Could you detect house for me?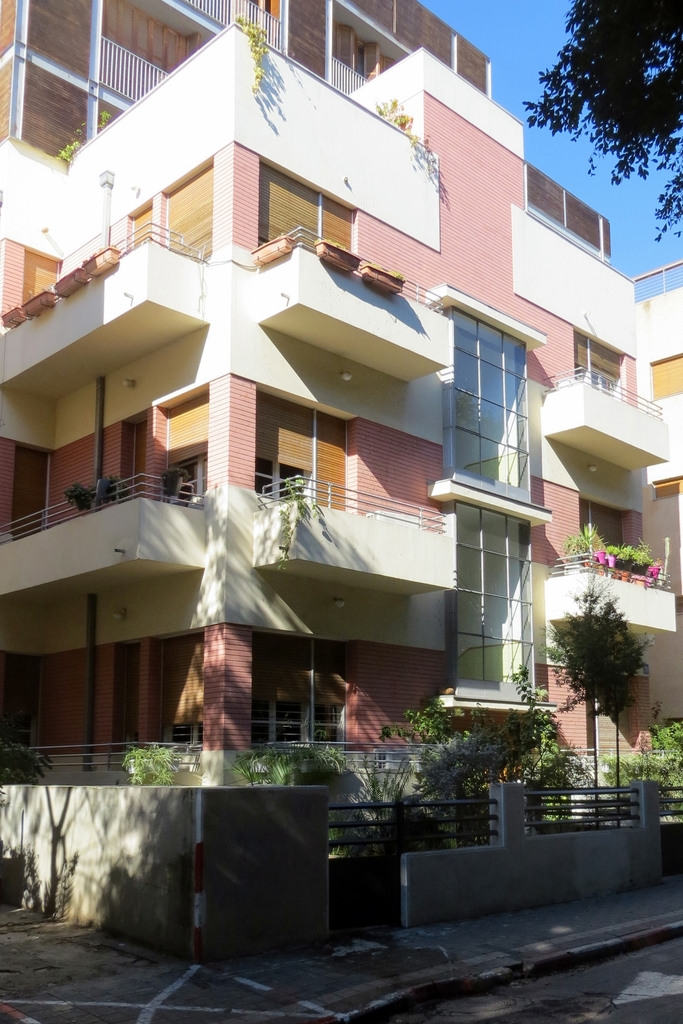
Detection result: box=[640, 259, 682, 727].
